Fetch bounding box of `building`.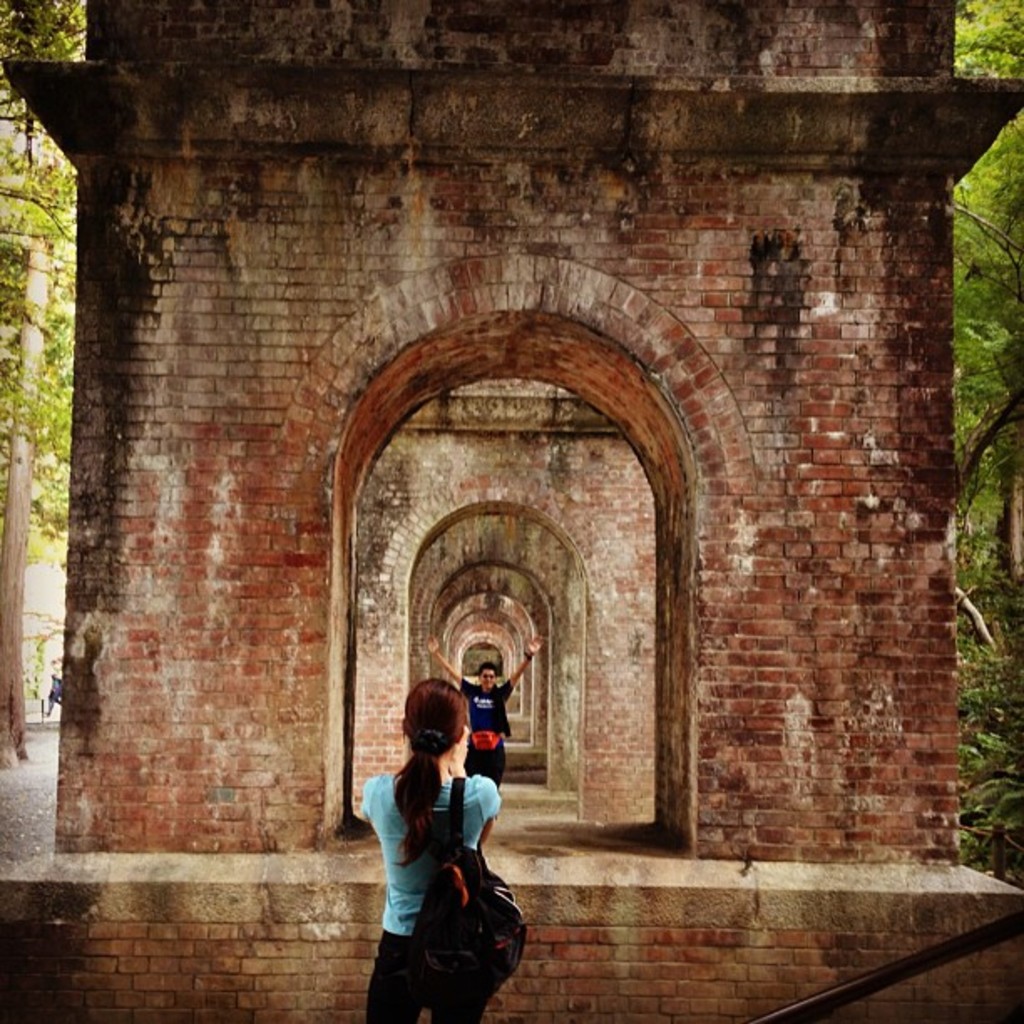
Bbox: [left=22, top=50, right=1009, bottom=992].
